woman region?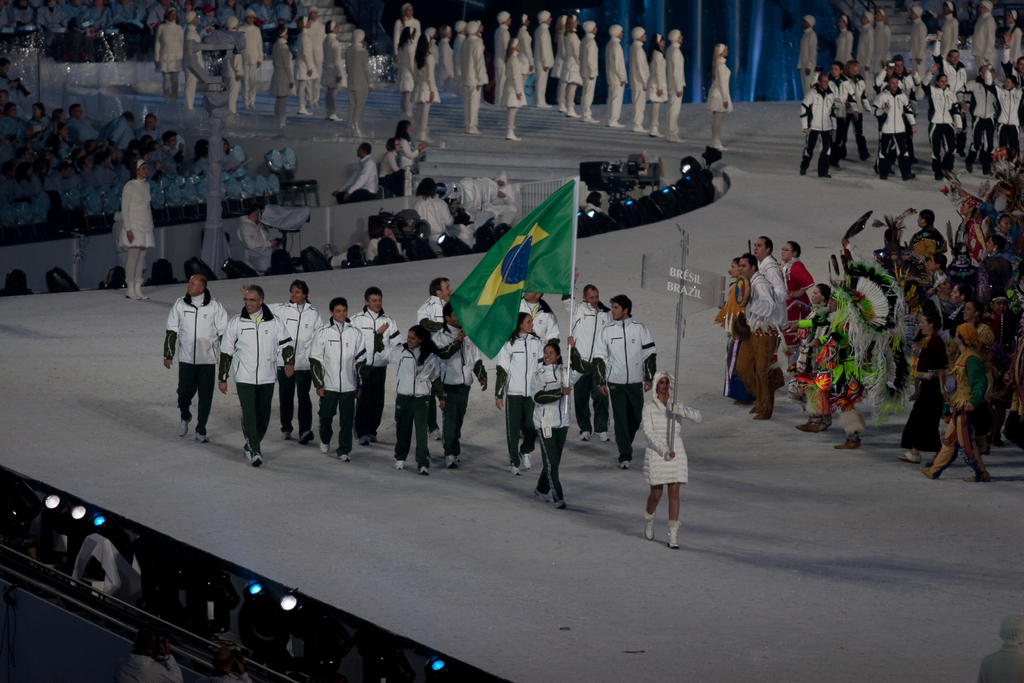
(439,26,454,83)
